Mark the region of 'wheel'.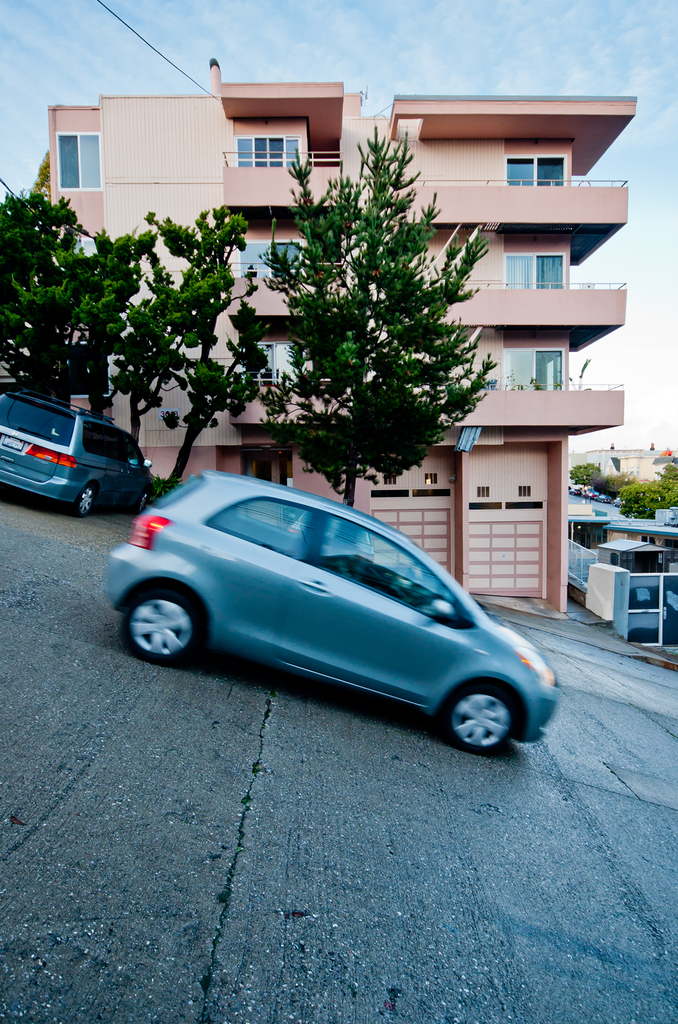
Region: left=111, top=580, right=206, bottom=666.
